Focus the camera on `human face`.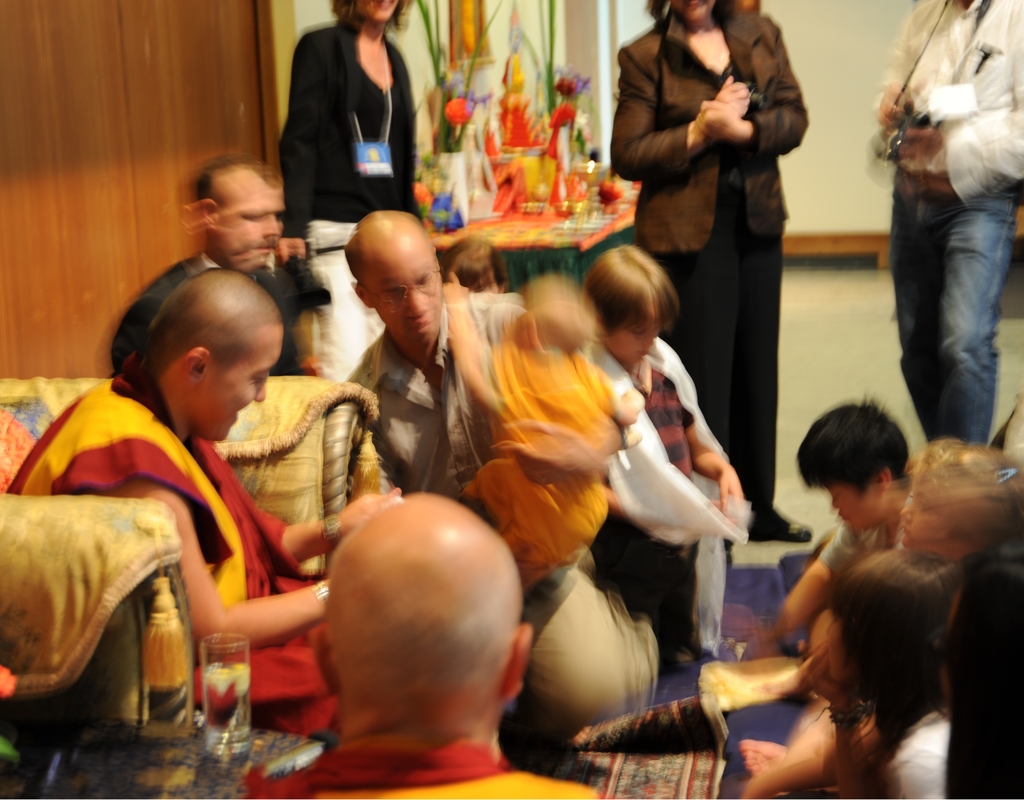
Focus region: (186,319,282,443).
